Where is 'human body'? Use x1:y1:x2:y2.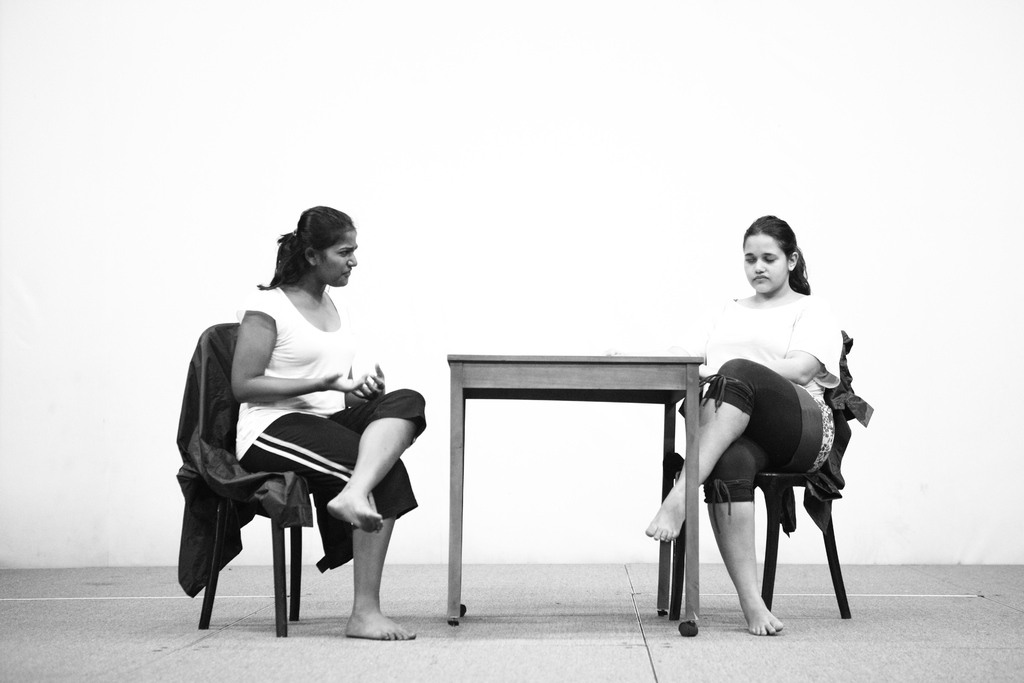
660:210:876:630.
